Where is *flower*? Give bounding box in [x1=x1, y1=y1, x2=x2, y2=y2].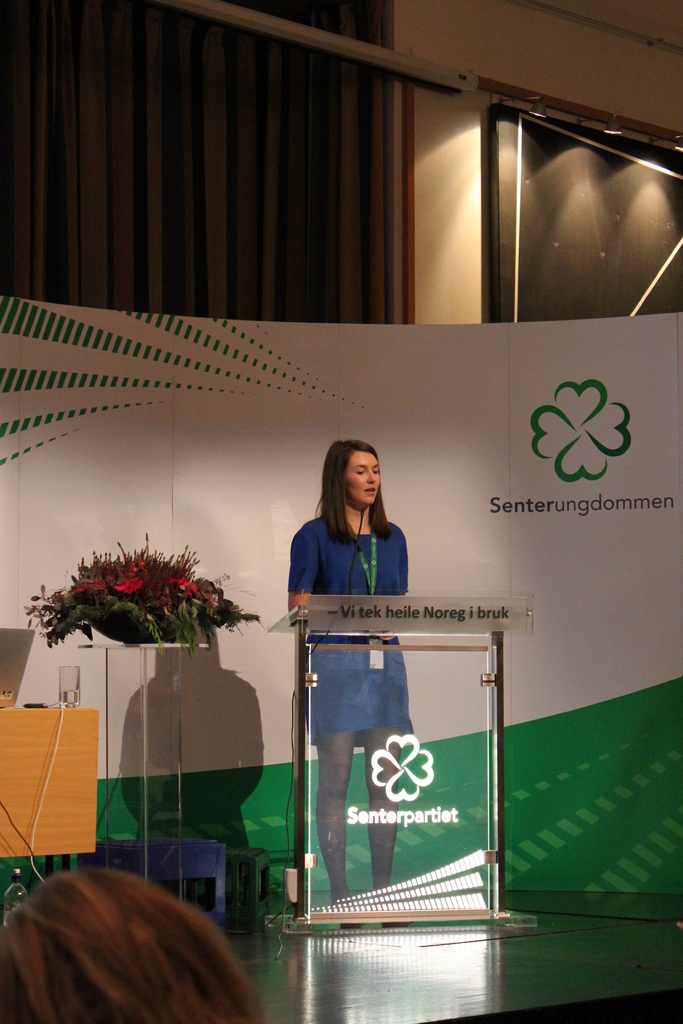
[x1=175, y1=572, x2=200, y2=596].
